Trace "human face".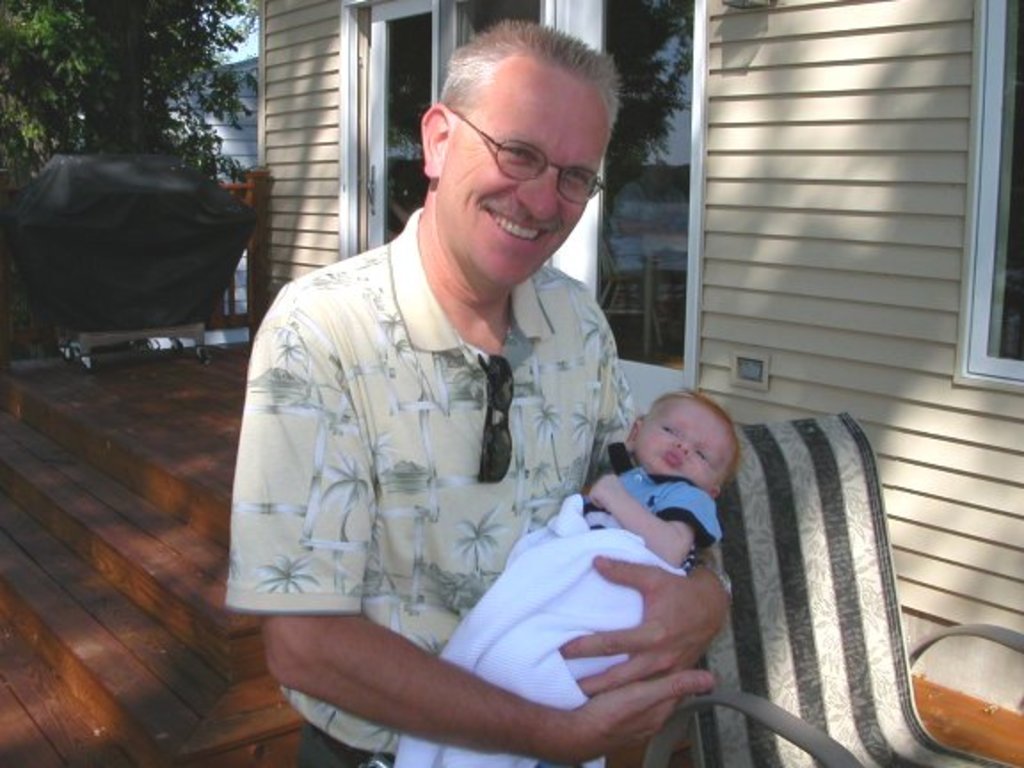
Traced to l=432, t=53, r=606, b=288.
